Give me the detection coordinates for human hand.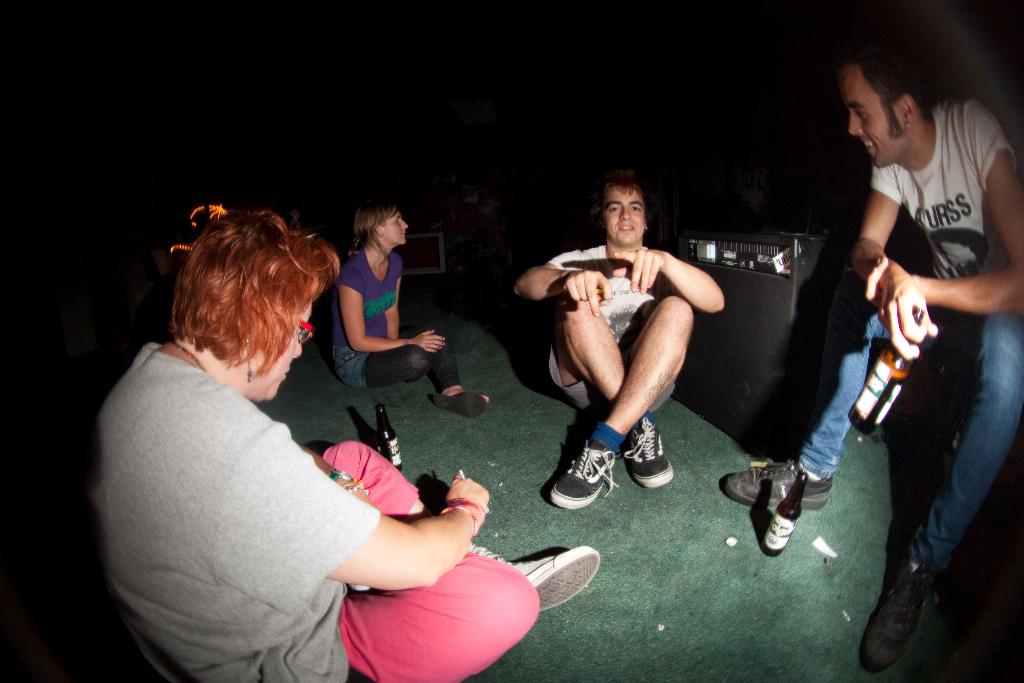
(x1=559, y1=265, x2=615, y2=318).
